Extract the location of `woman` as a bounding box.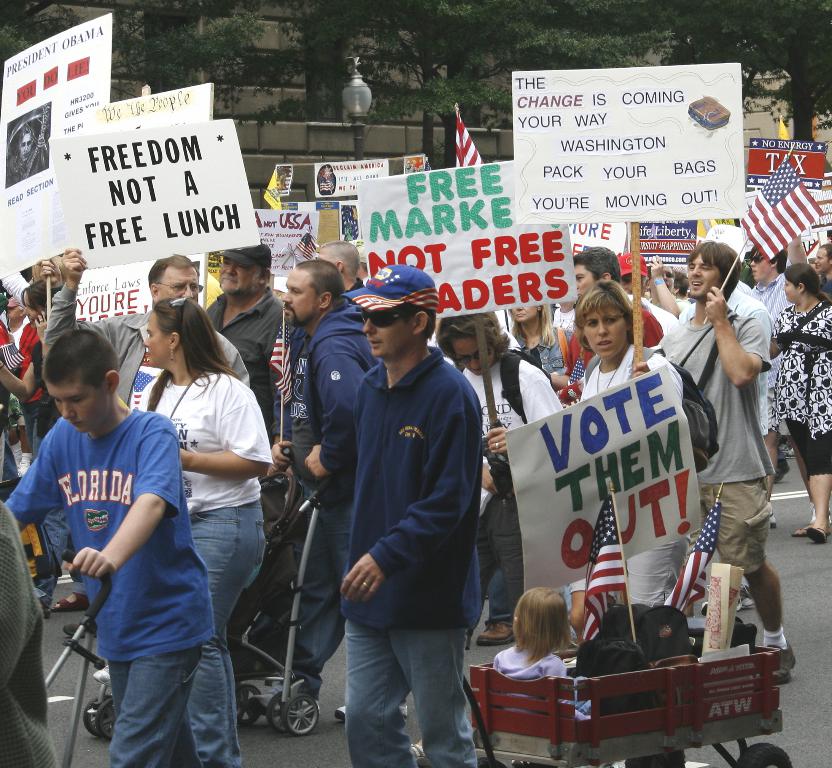
[x1=566, y1=275, x2=687, y2=618].
